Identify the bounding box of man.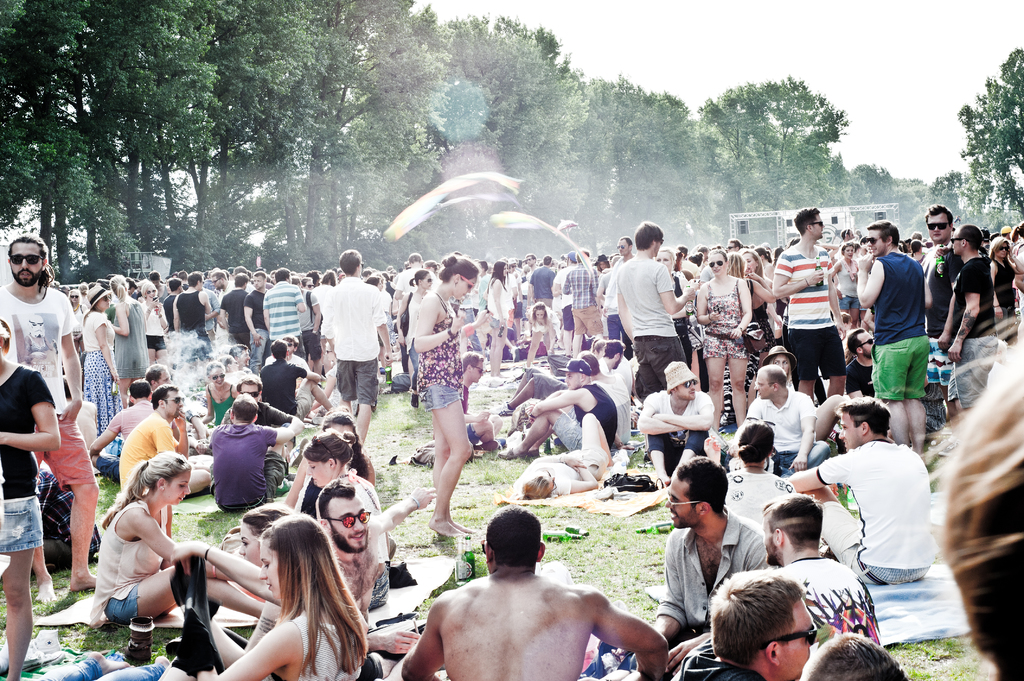
{"left": 857, "top": 214, "right": 936, "bottom": 458}.
